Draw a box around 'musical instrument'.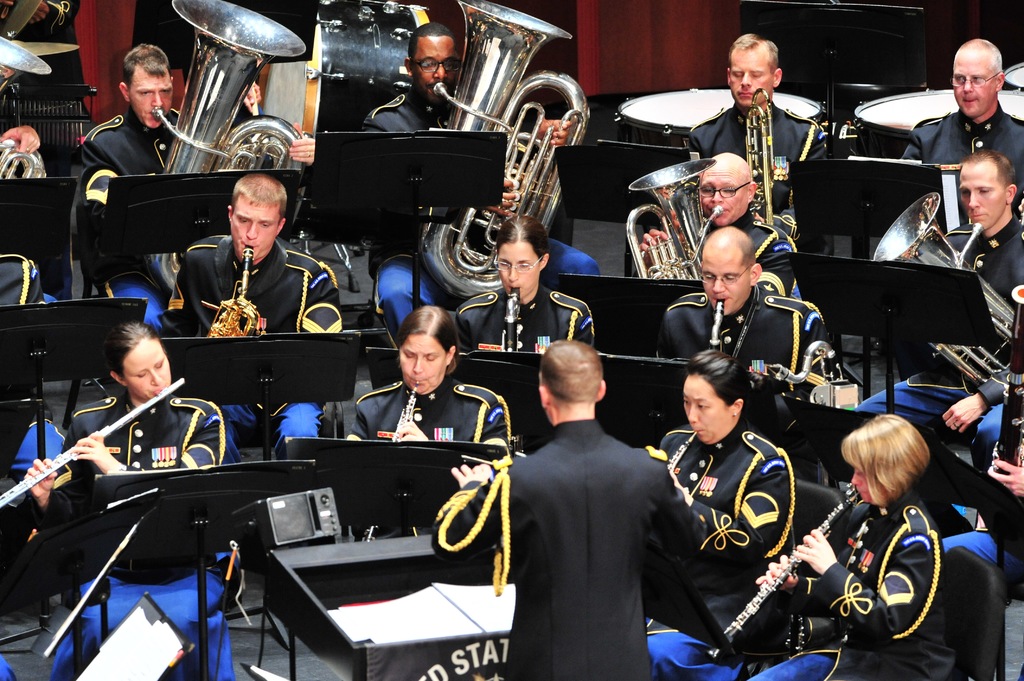
bbox=[610, 88, 833, 156].
